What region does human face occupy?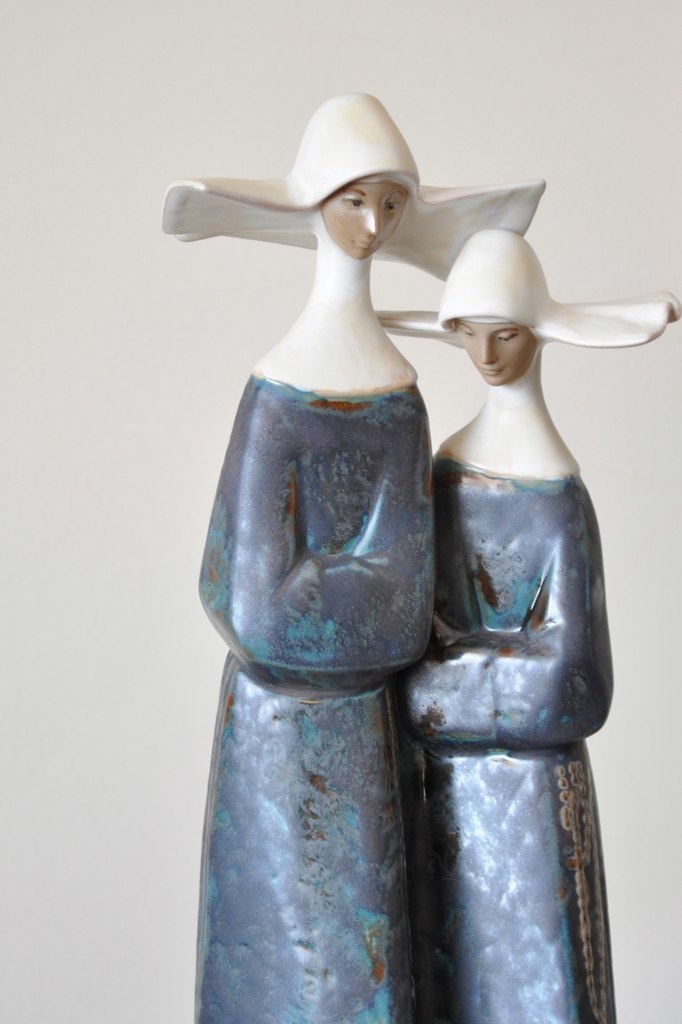
{"left": 325, "top": 178, "right": 412, "bottom": 254}.
